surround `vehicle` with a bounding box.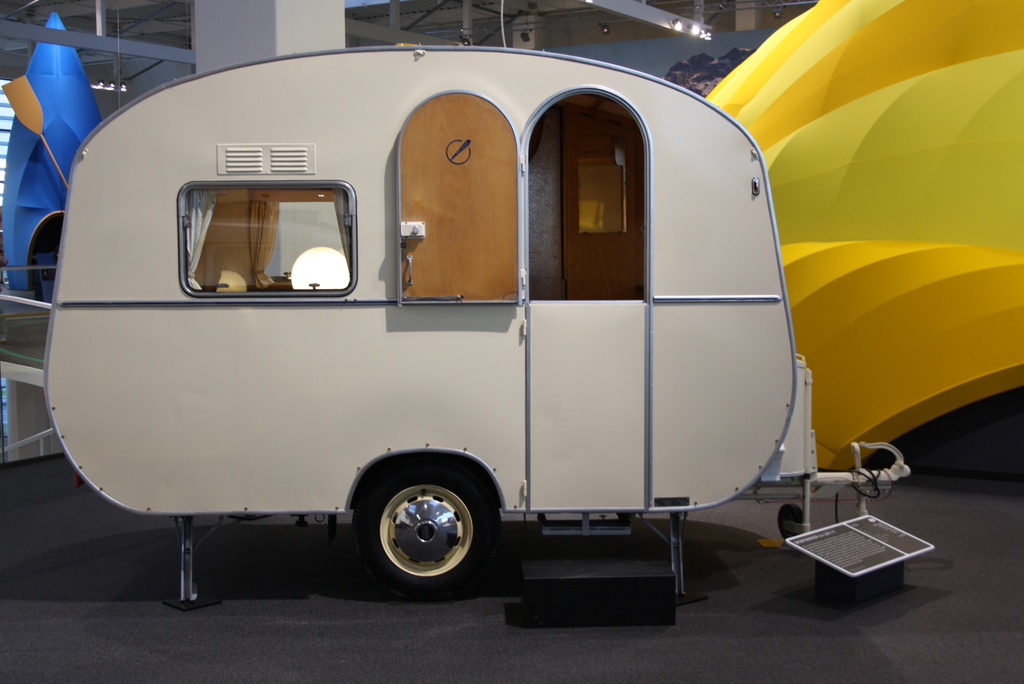
pyautogui.locateOnScreen(40, 39, 913, 614).
